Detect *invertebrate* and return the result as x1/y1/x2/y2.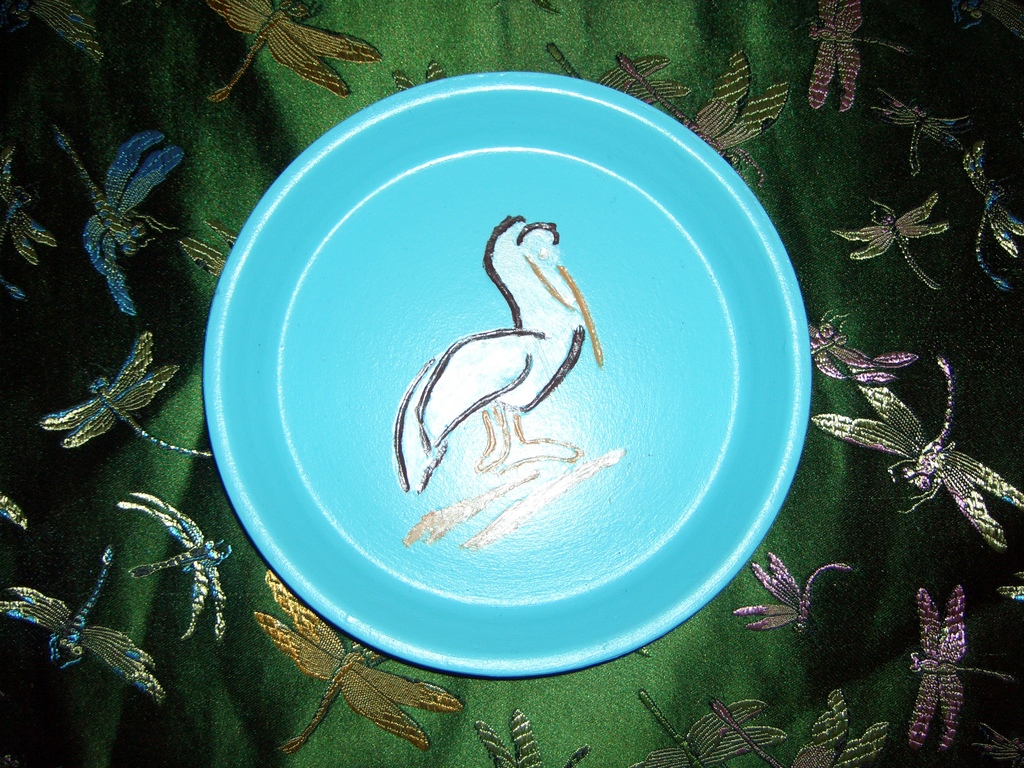
251/568/467/760.
